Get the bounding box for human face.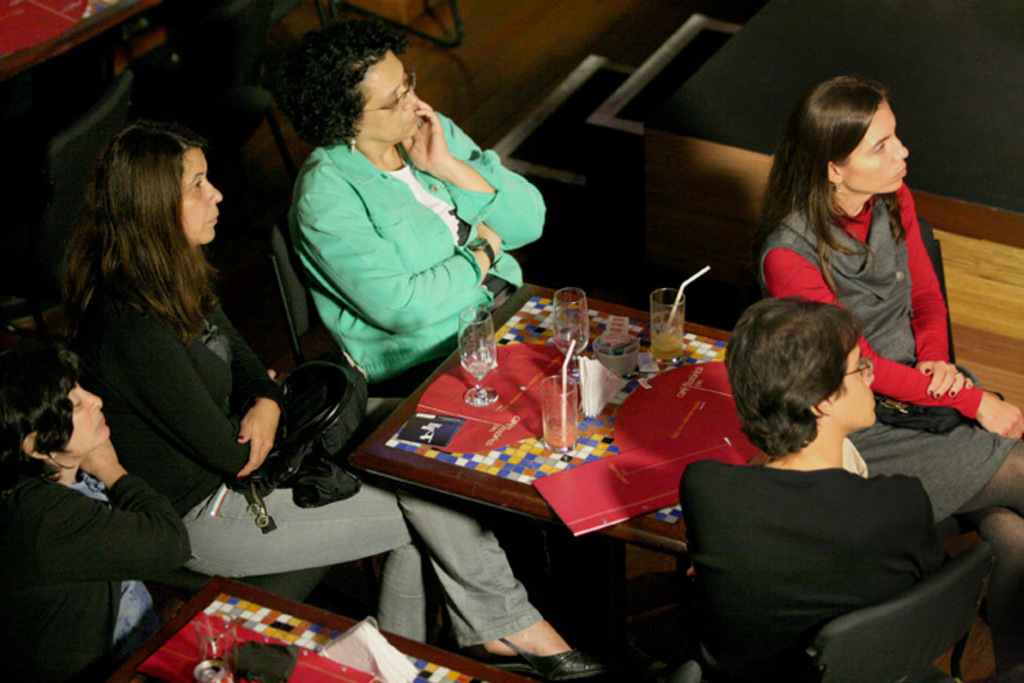
[x1=363, y1=57, x2=423, y2=142].
